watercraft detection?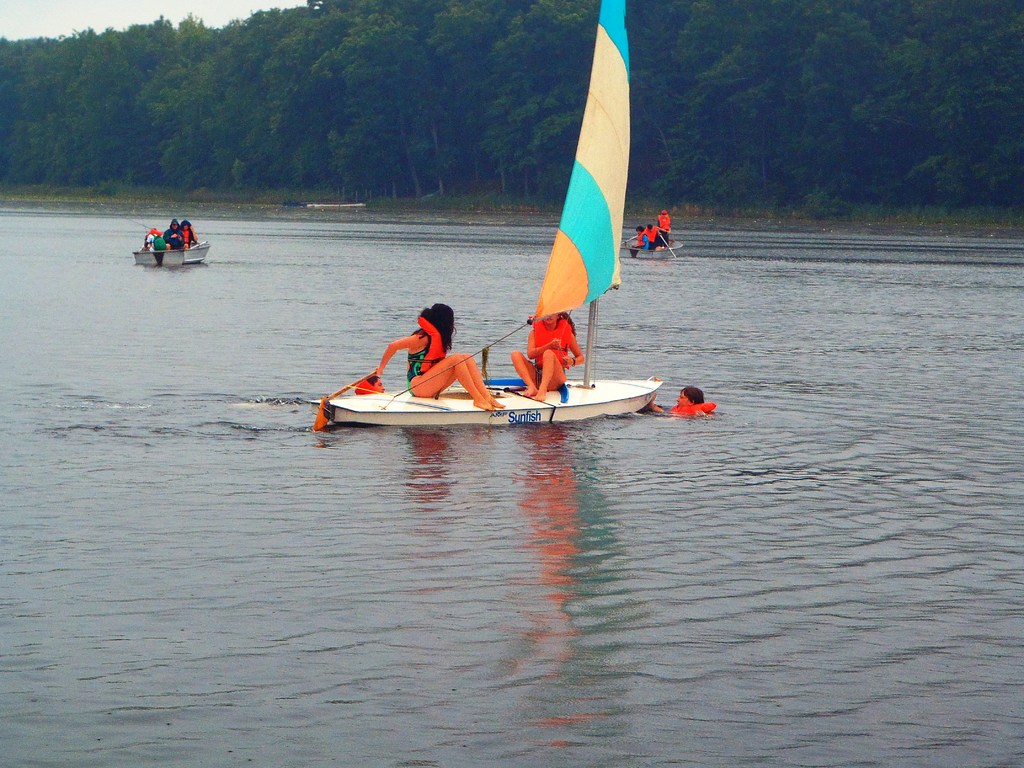
locate(311, 0, 664, 432)
